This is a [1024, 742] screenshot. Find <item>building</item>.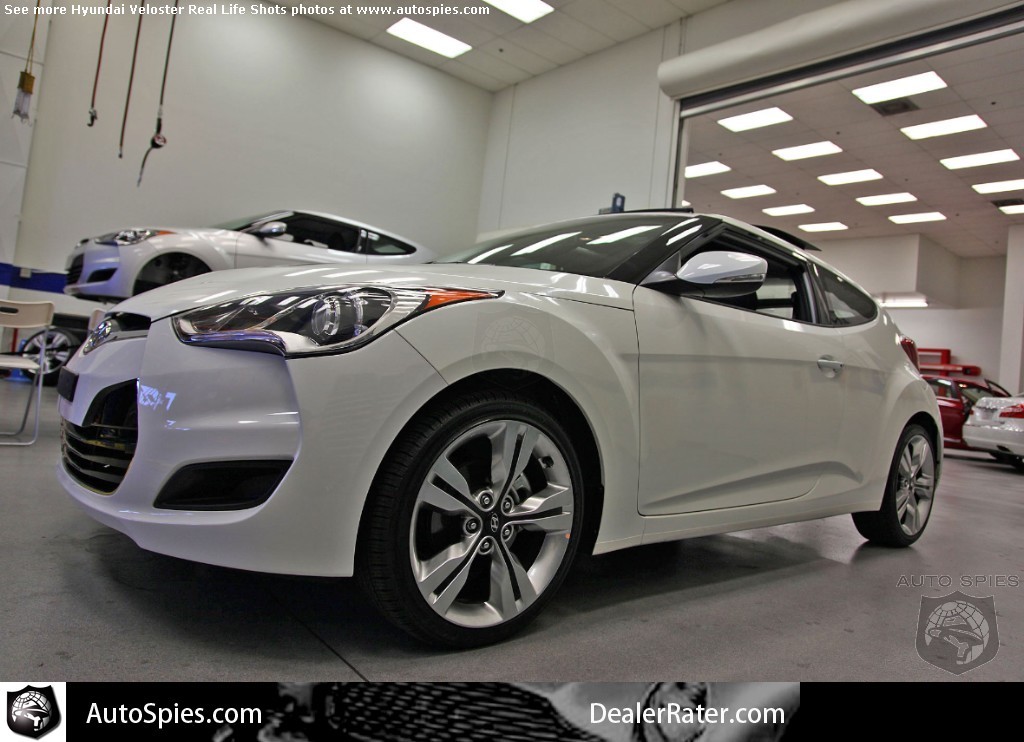
Bounding box: box(0, 0, 1023, 692).
